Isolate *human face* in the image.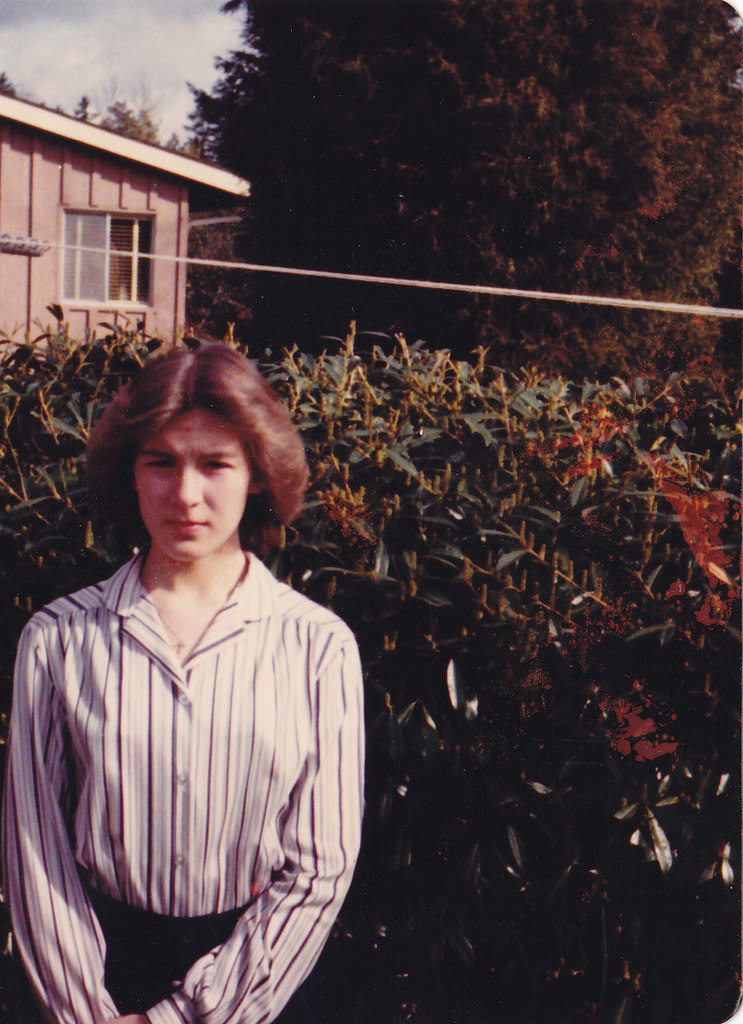
Isolated region: <region>132, 406, 251, 561</region>.
